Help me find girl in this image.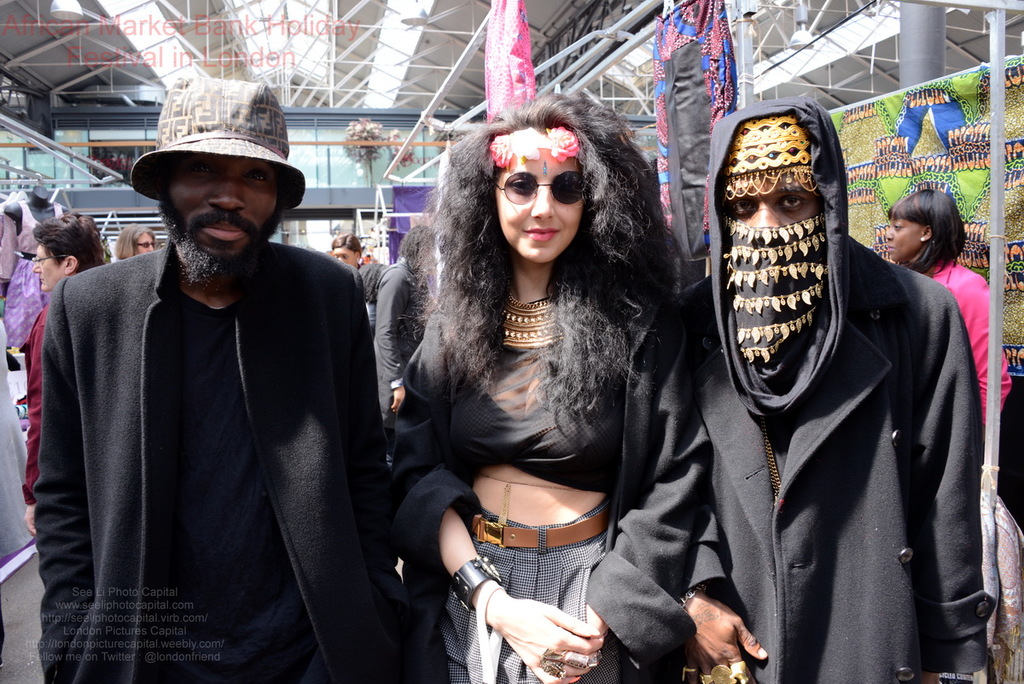
Found it: 376 86 698 683.
